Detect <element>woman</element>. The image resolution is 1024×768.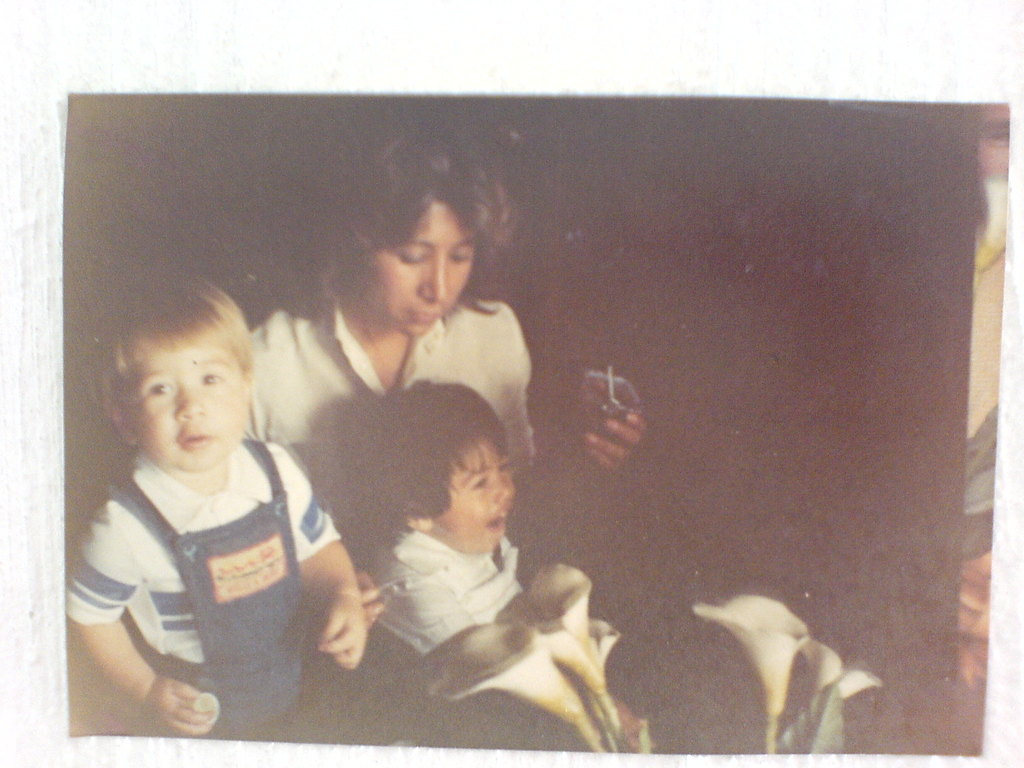
bbox=(246, 116, 649, 488).
